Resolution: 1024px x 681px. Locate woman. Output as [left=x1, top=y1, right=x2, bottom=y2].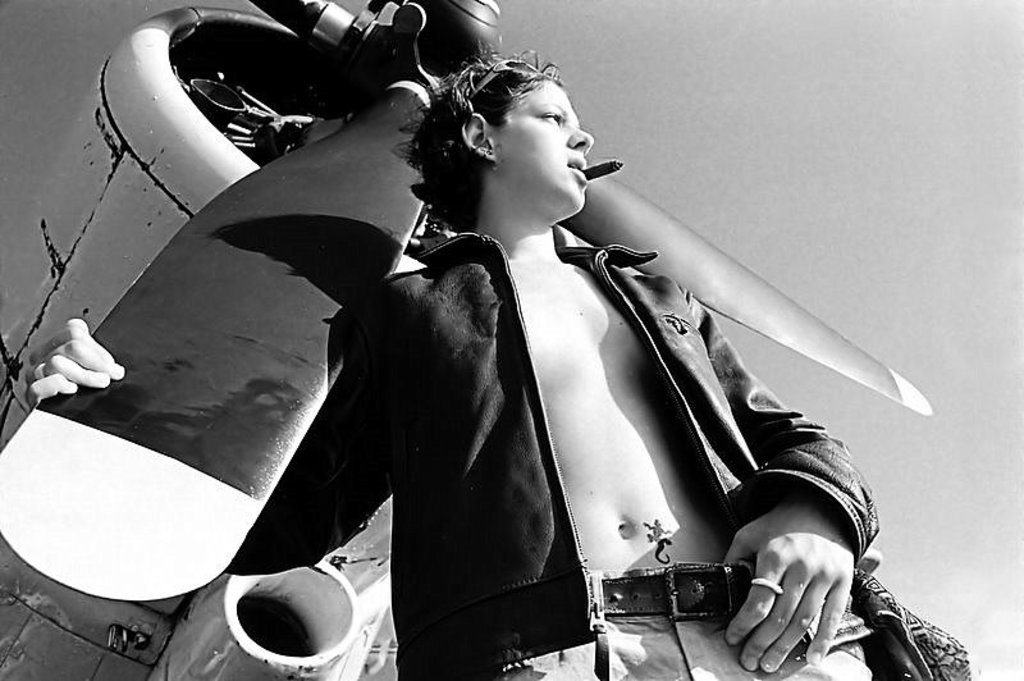
[left=28, top=38, right=882, bottom=680].
